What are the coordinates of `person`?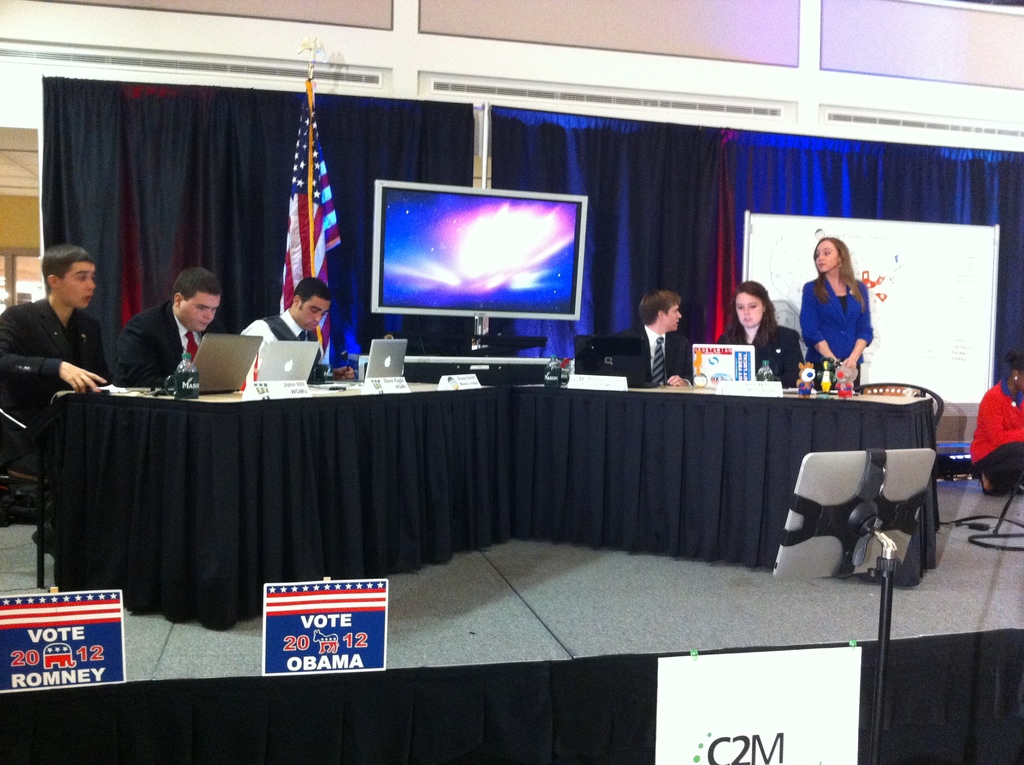
crop(802, 230, 886, 397).
